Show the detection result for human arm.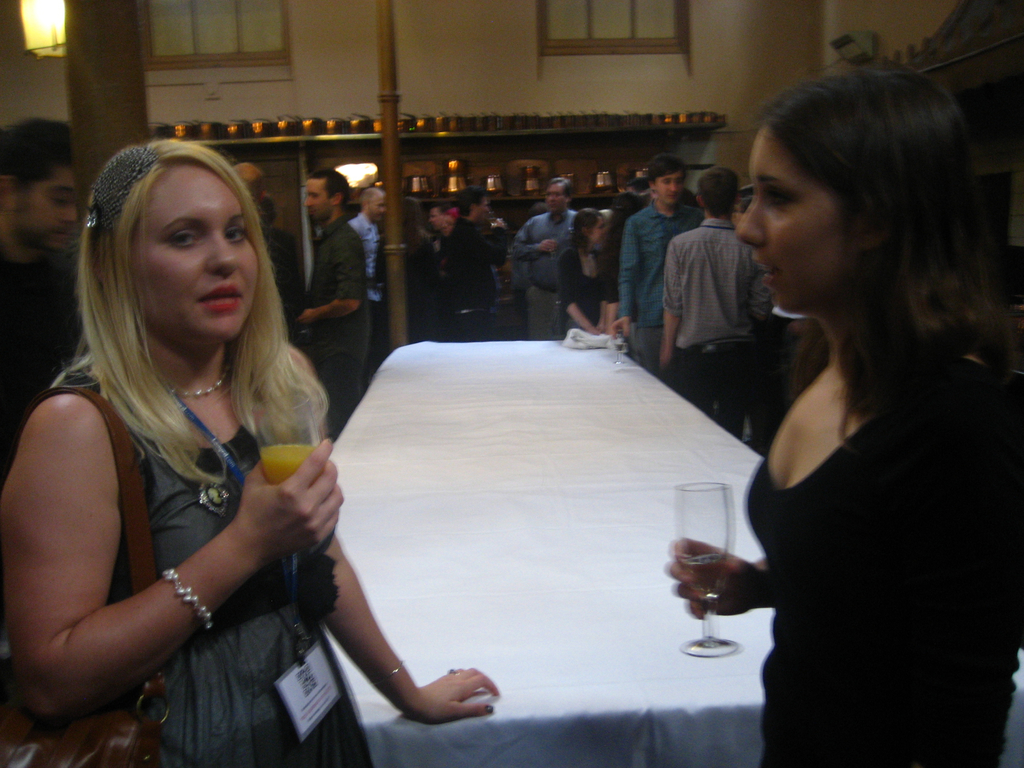
{"left": 605, "top": 230, "right": 625, "bottom": 337}.
